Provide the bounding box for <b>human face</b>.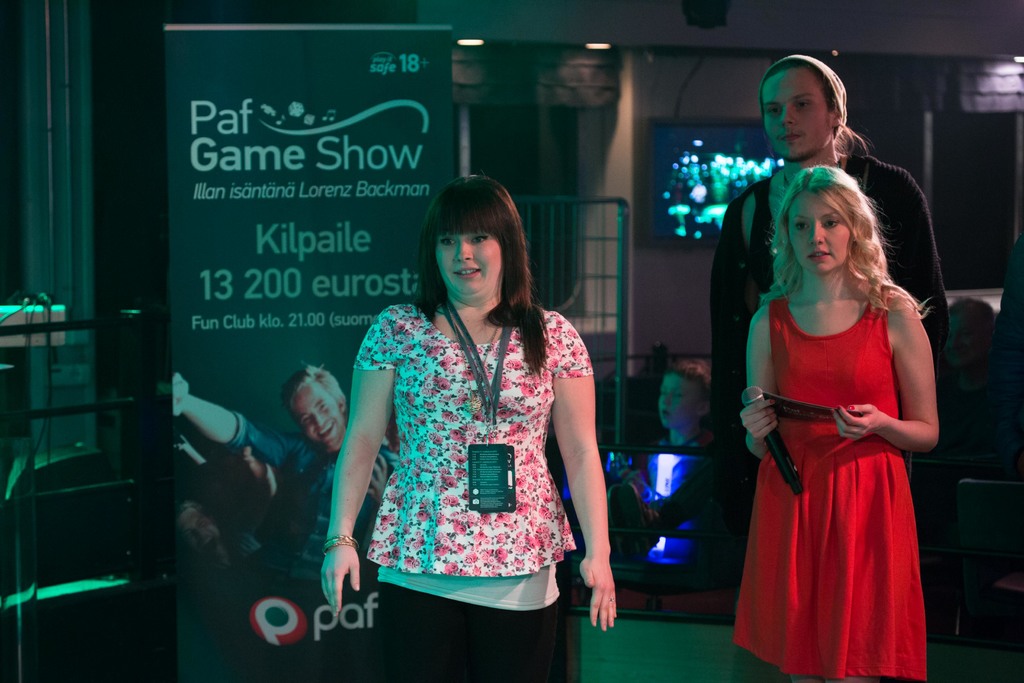
locate(787, 182, 854, 274).
